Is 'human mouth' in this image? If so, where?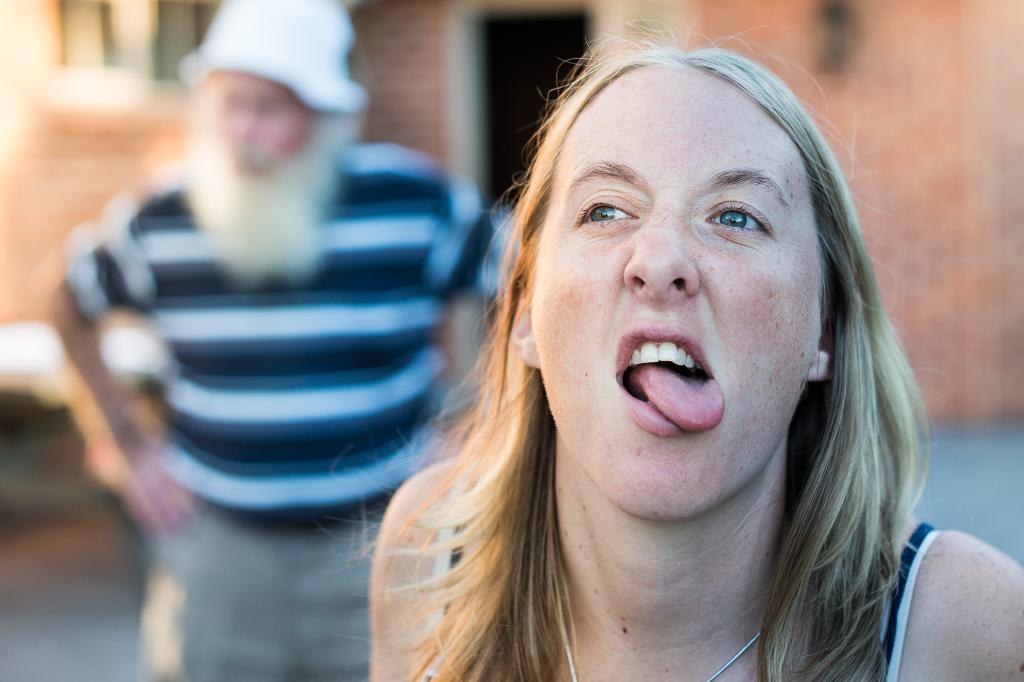
Yes, at box(611, 324, 708, 434).
